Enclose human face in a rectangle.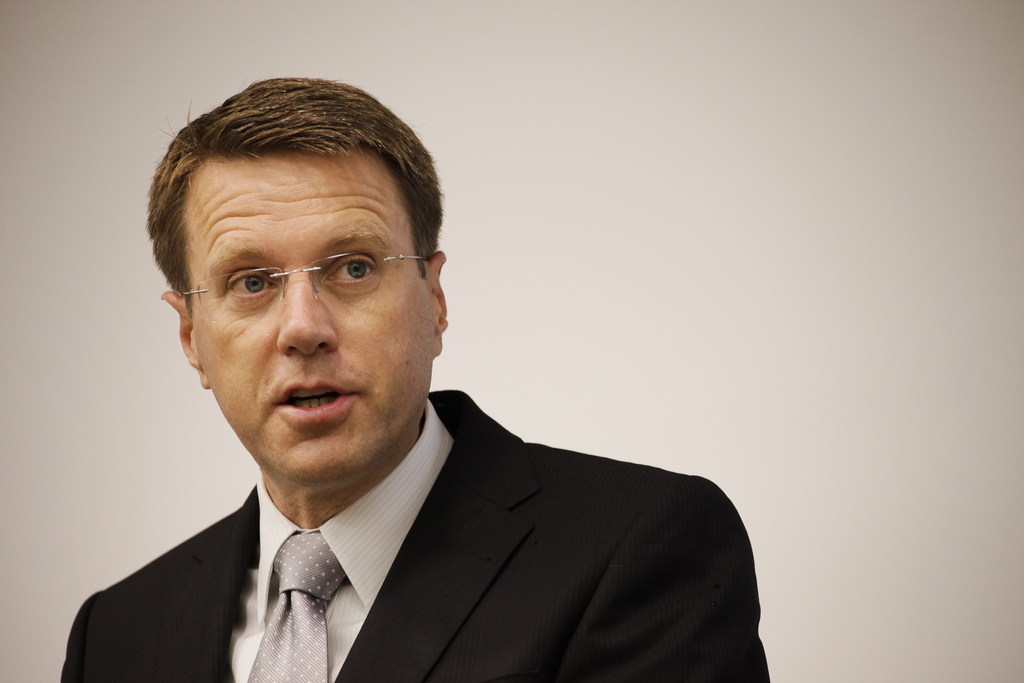
region(194, 160, 433, 483).
